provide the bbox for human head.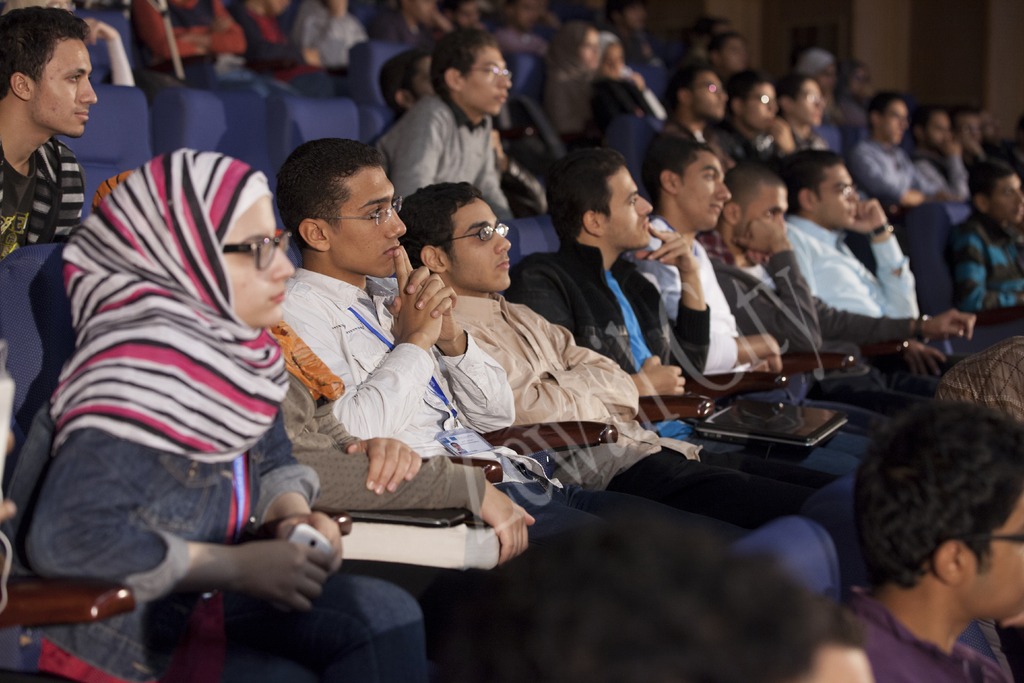
left=8, top=10, right=97, bottom=128.
